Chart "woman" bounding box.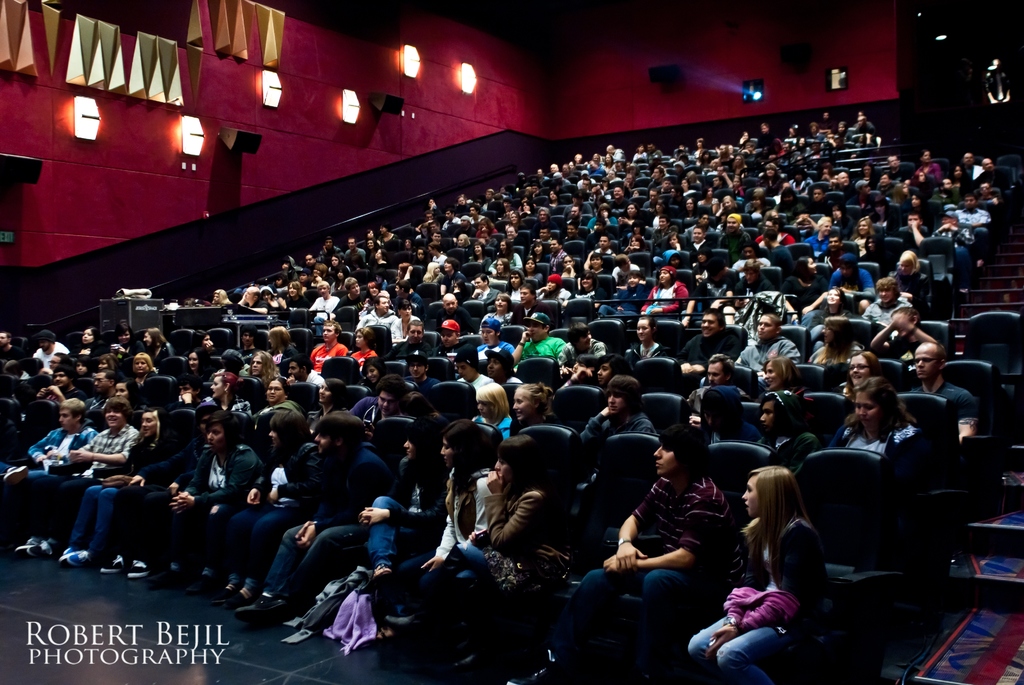
Charted: 113/323/136/366.
